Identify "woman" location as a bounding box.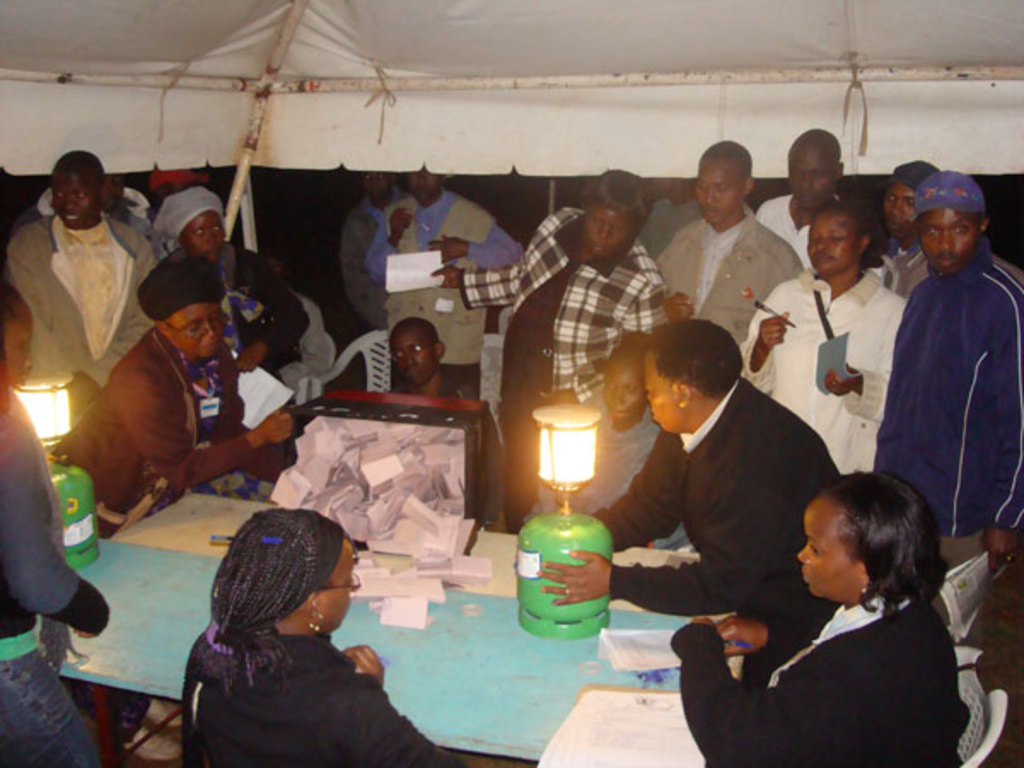
[x1=152, y1=181, x2=314, y2=396].
